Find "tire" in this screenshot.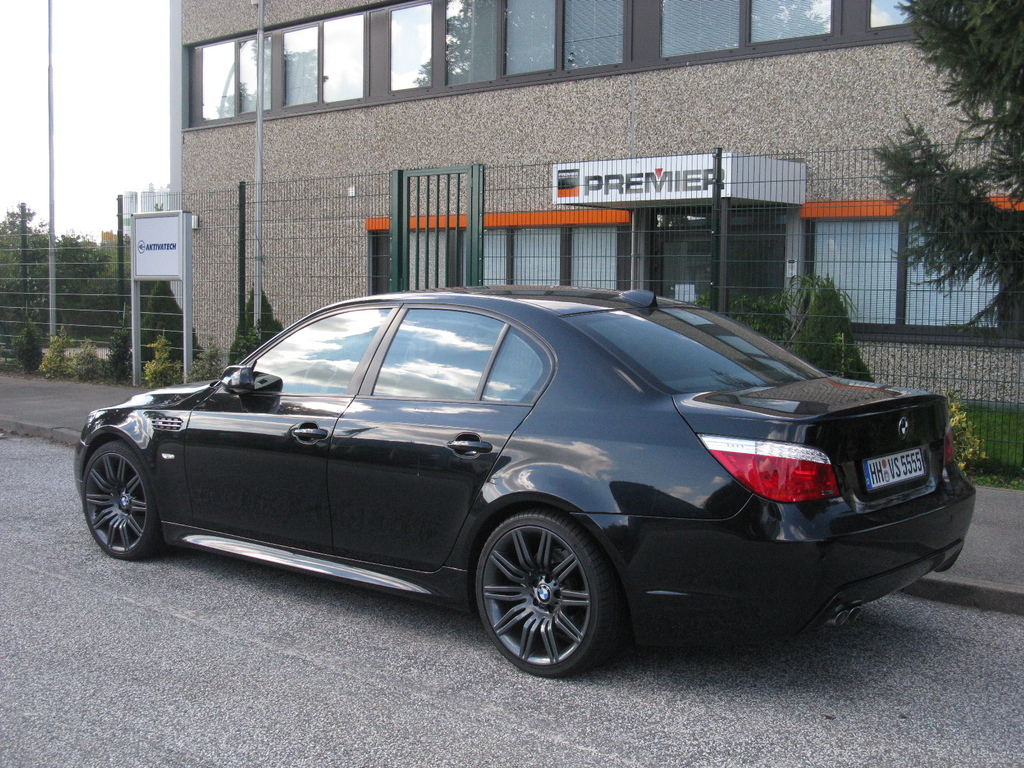
The bounding box for "tire" is select_region(83, 440, 164, 562).
